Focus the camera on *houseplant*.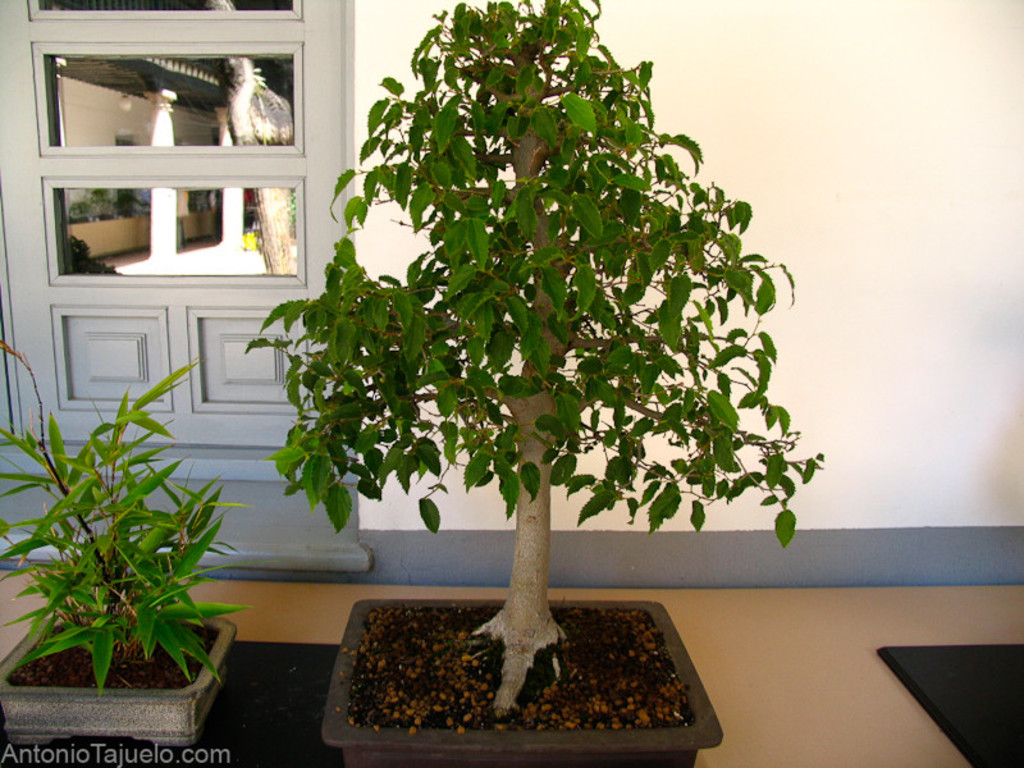
Focus region: [0, 337, 248, 749].
